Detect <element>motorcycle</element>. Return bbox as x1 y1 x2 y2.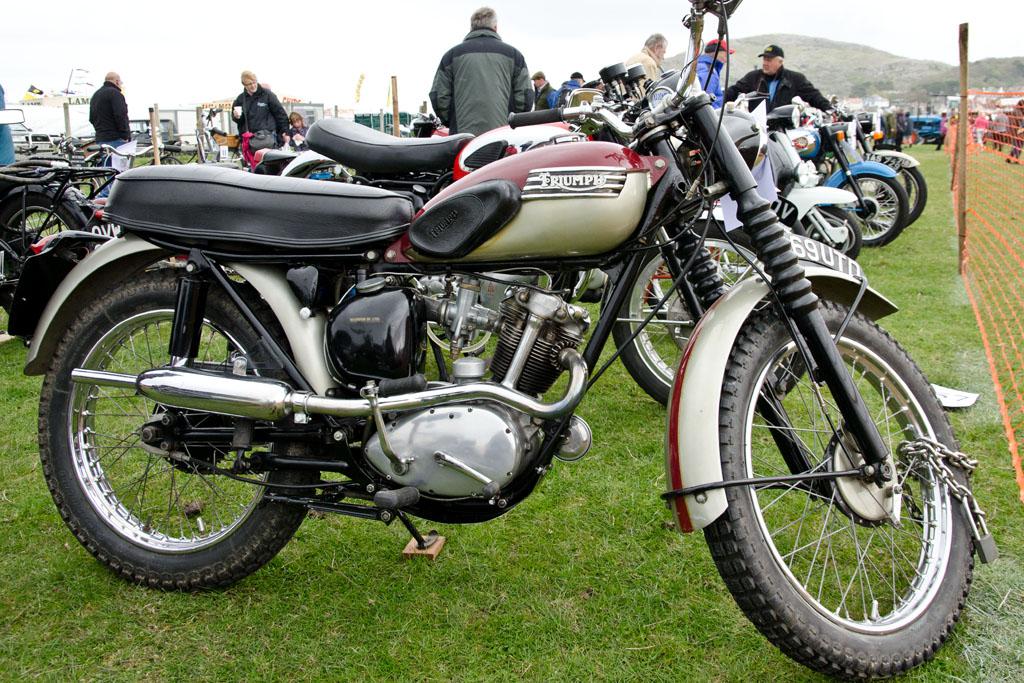
0 156 118 310.
